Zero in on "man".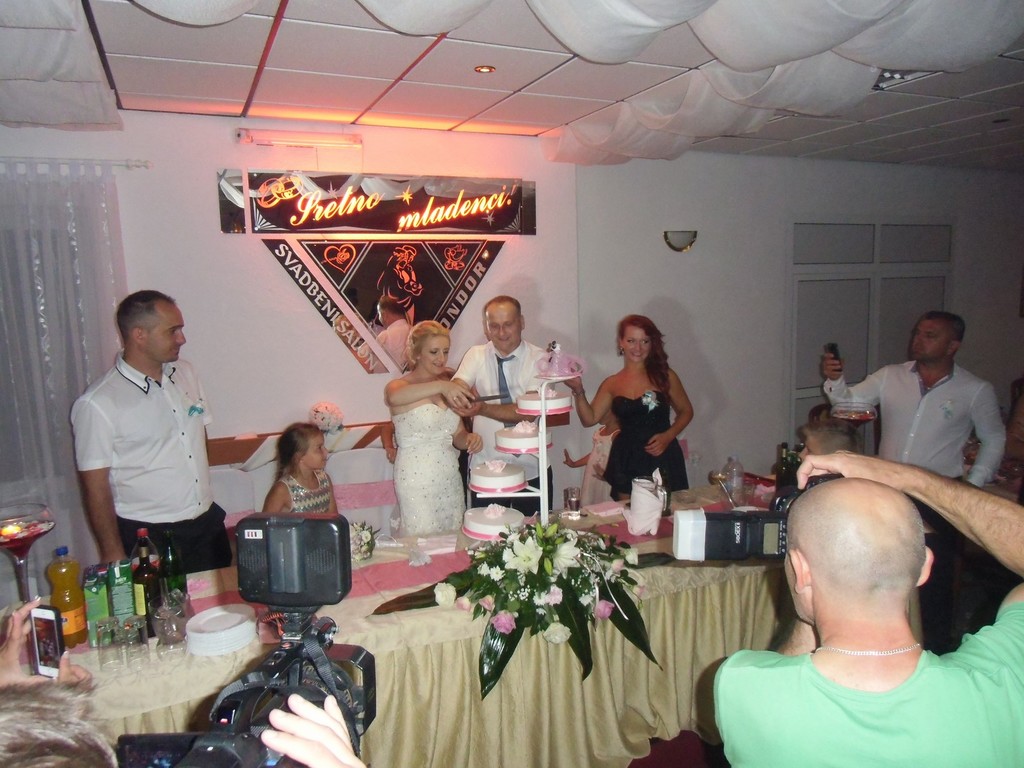
Zeroed in: <region>712, 445, 1023, 767</region>.
